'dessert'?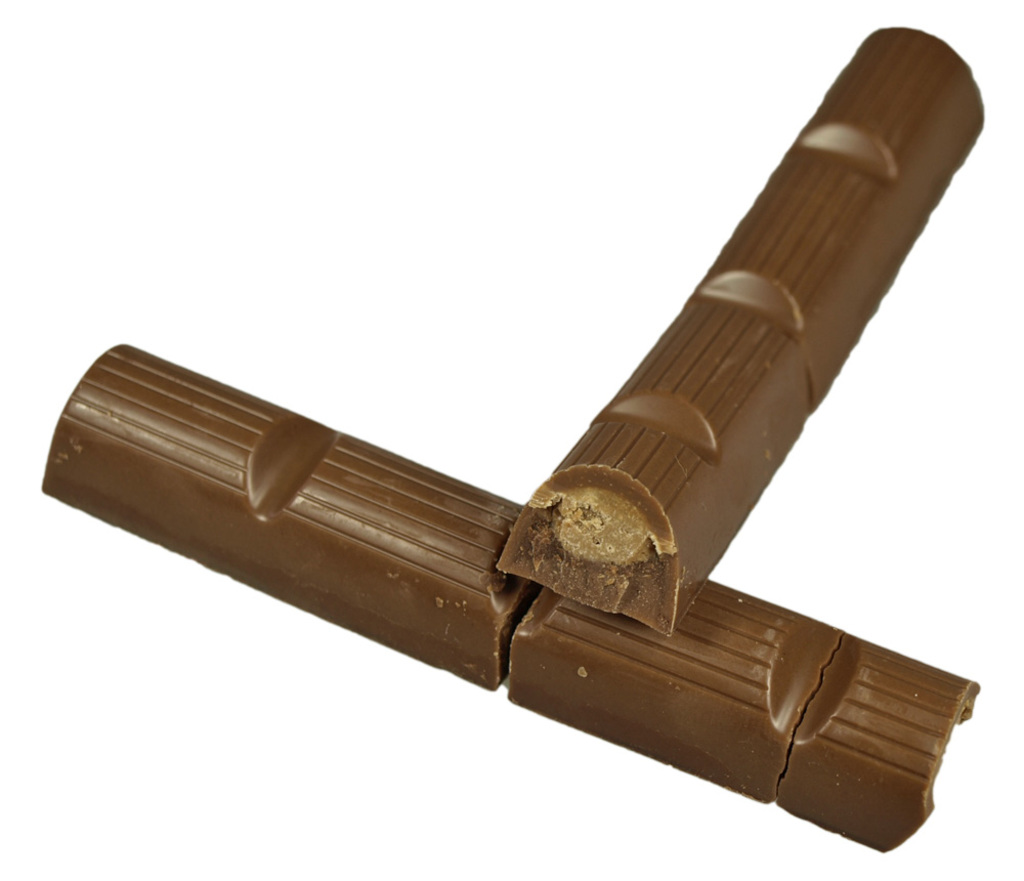
[40, 341, 980, 853]
